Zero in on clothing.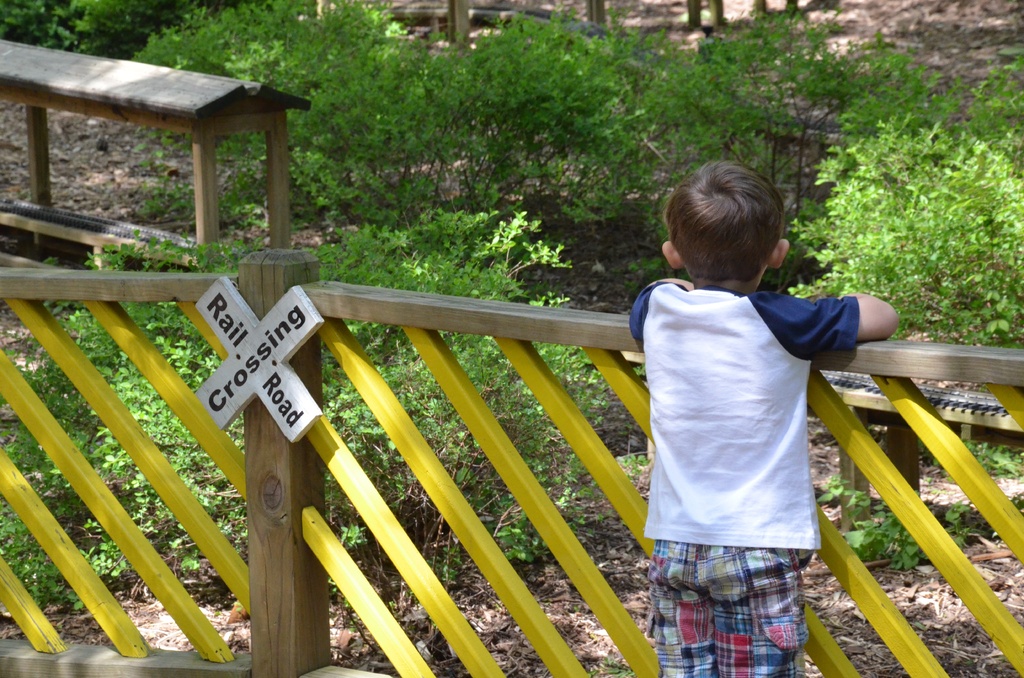
Zeroed in: rect(636, 287, 860, 677).
